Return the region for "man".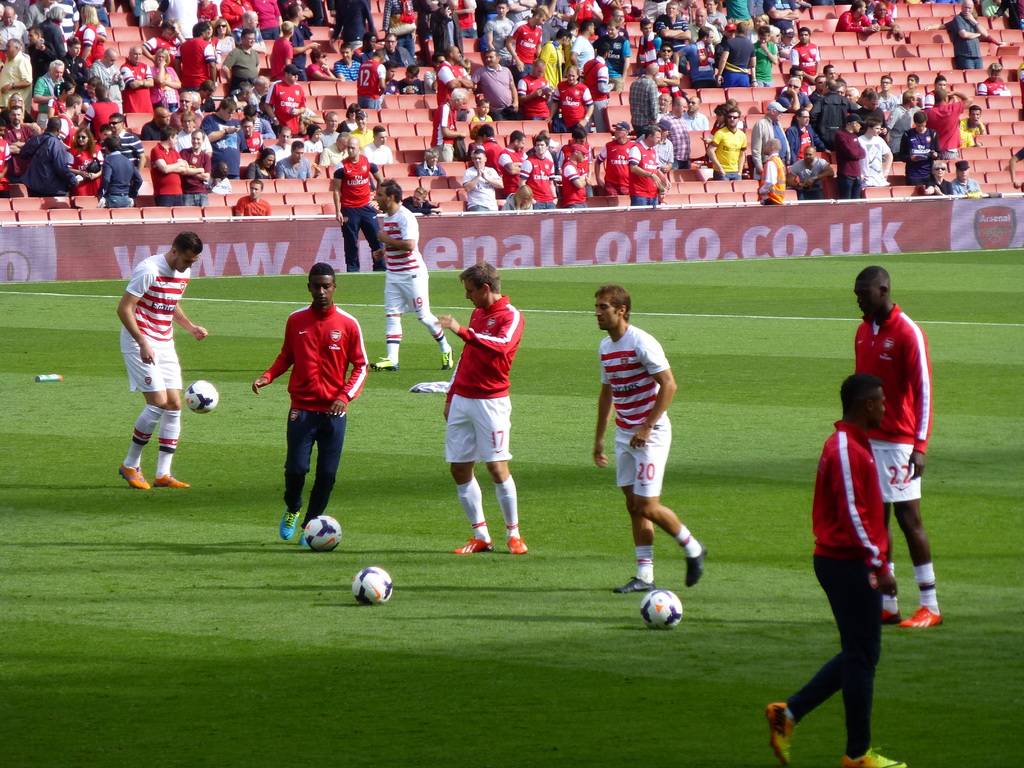
{"left": 465, "top": 148, "right": 511, "bottom": 196}.
